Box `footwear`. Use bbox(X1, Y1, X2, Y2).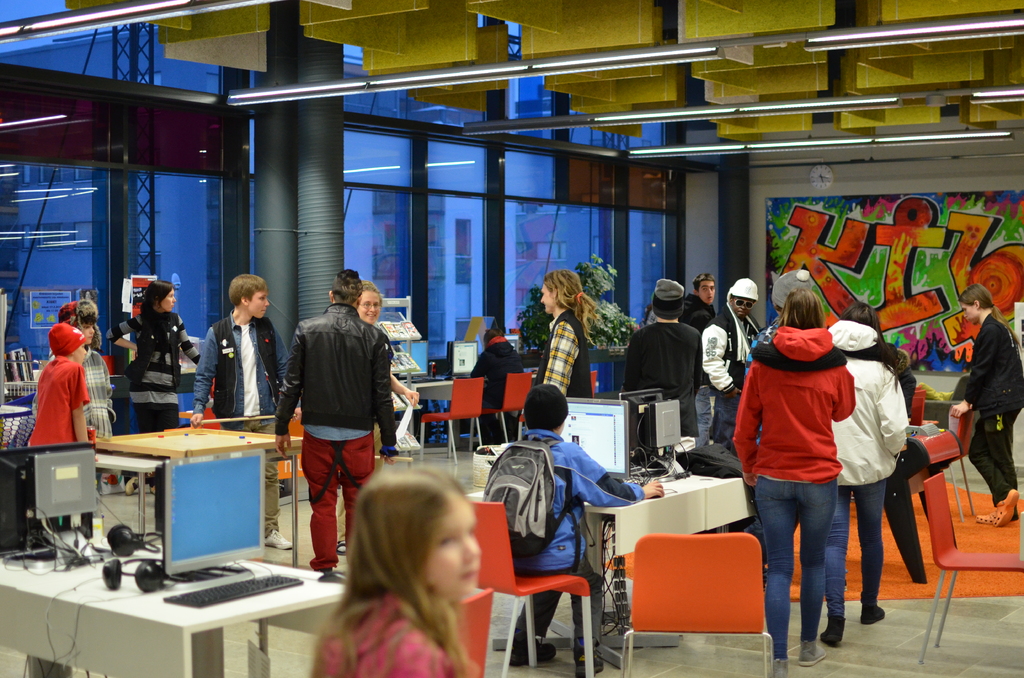
bbox(993, 487, 1021, 526).
